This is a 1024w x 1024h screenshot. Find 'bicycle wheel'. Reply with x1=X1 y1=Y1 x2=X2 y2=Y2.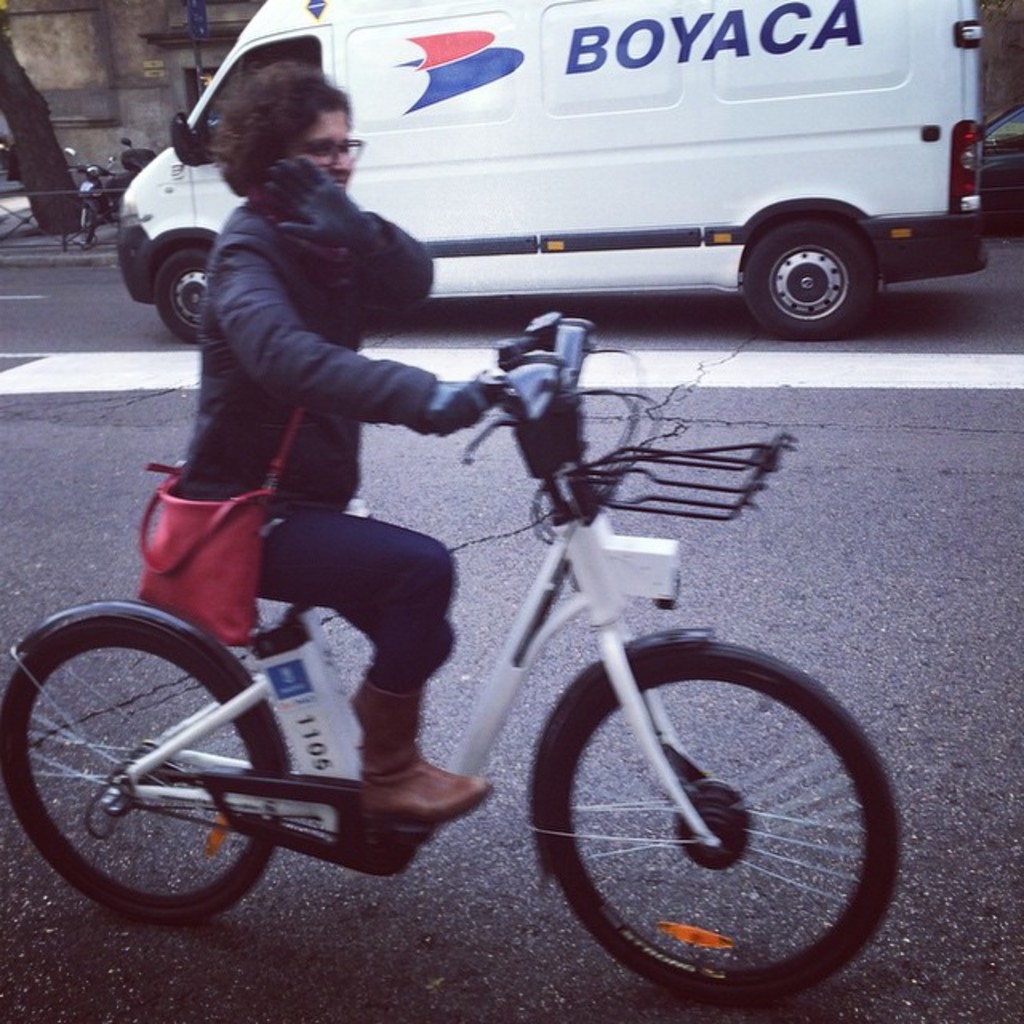
x1=517 y1=608 x2=925 y2=1003.
